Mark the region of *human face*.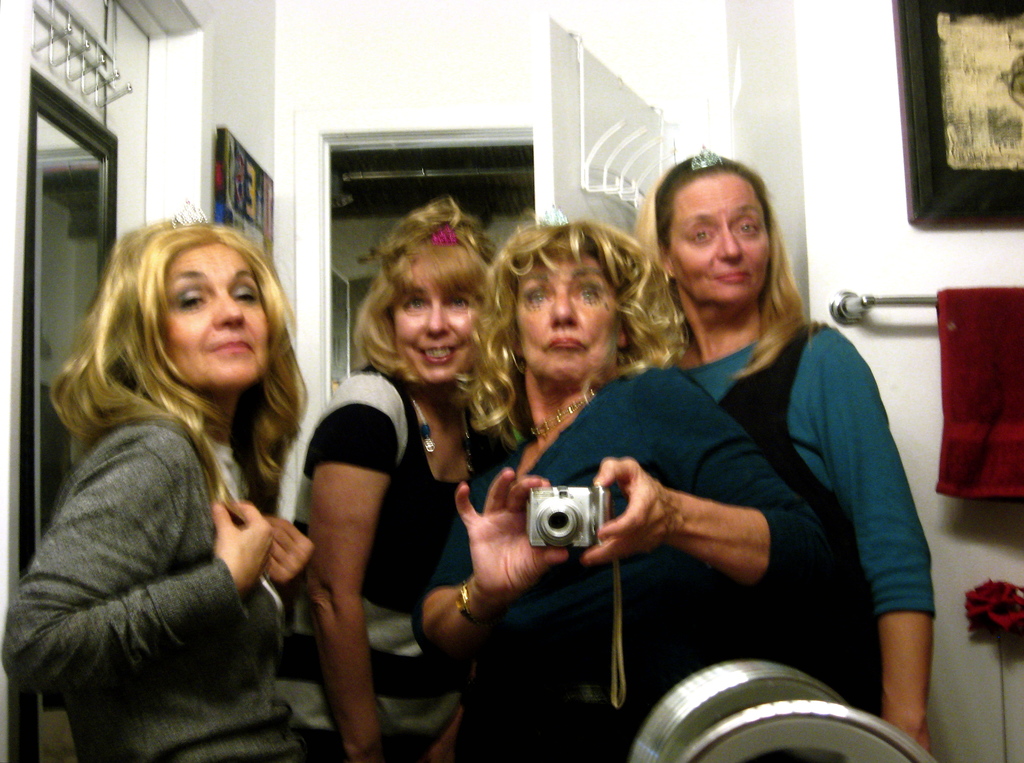
Region: {"left": 674, "top": 178, "right": 772, "bottom": 303}.
